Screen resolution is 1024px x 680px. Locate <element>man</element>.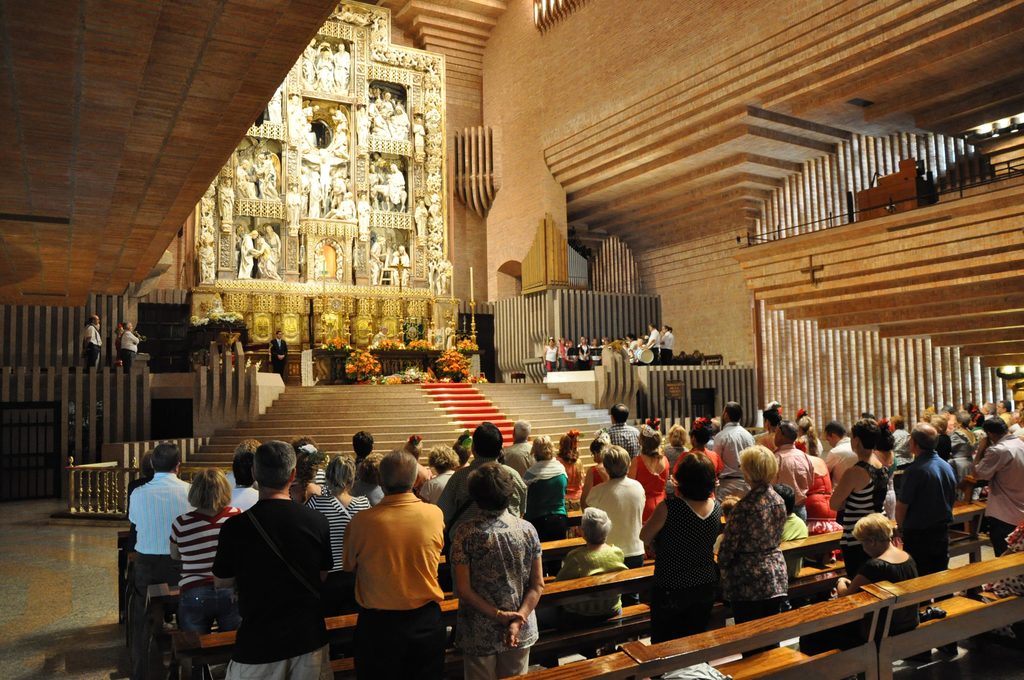
left=661, top=323, right=674, bottom=364.
